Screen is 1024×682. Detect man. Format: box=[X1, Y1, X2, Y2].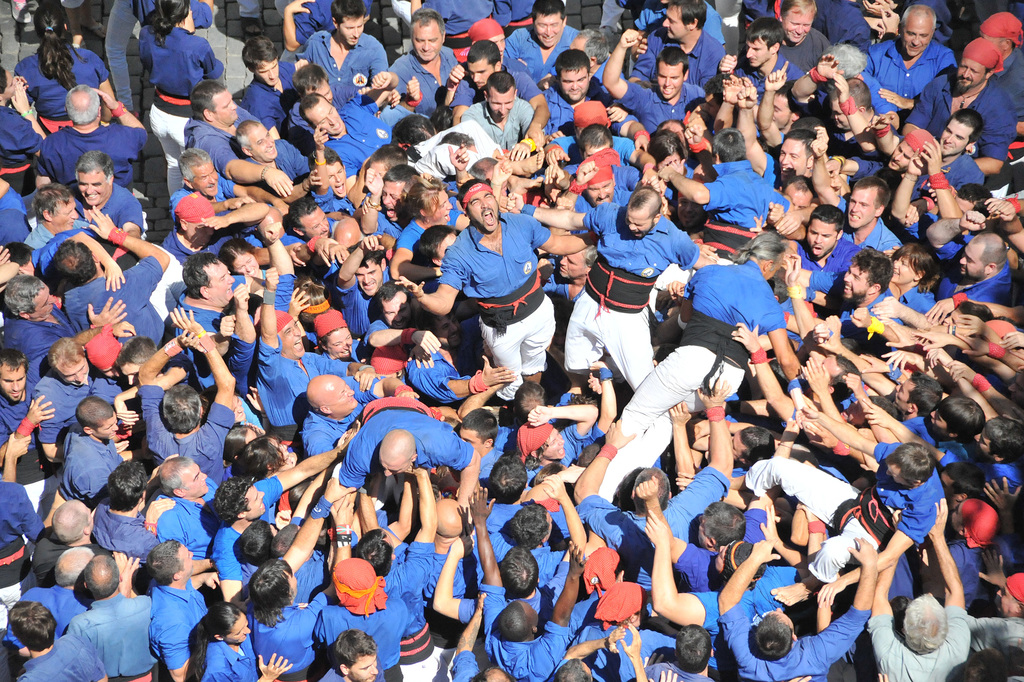
box=[447, 7, 530, 69].
